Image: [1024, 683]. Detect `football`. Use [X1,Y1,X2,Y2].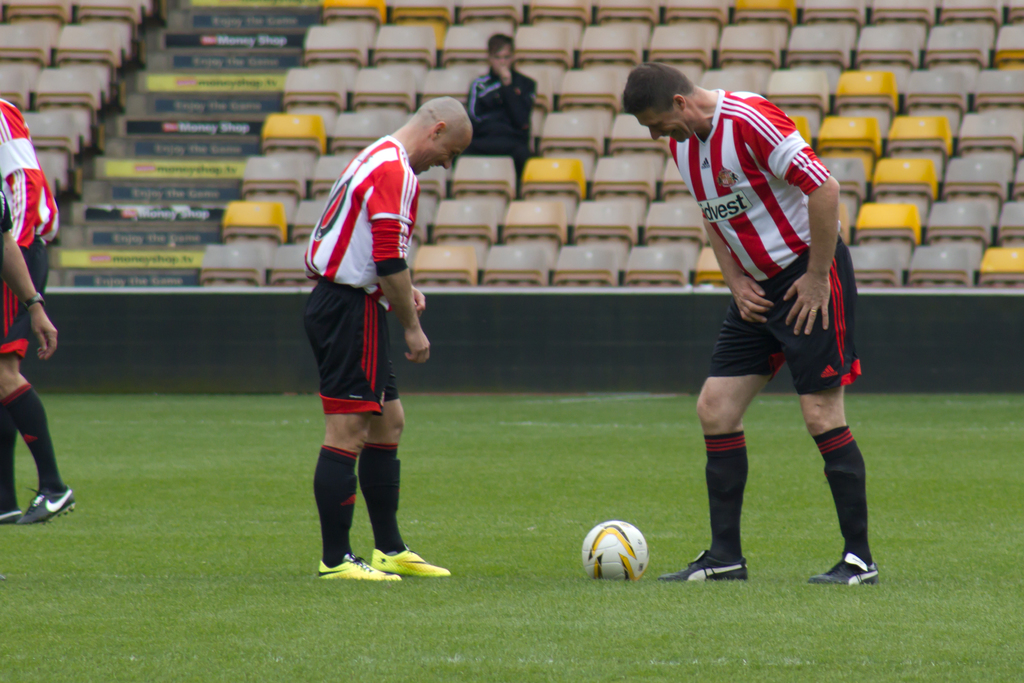
[579,520,650,577].
